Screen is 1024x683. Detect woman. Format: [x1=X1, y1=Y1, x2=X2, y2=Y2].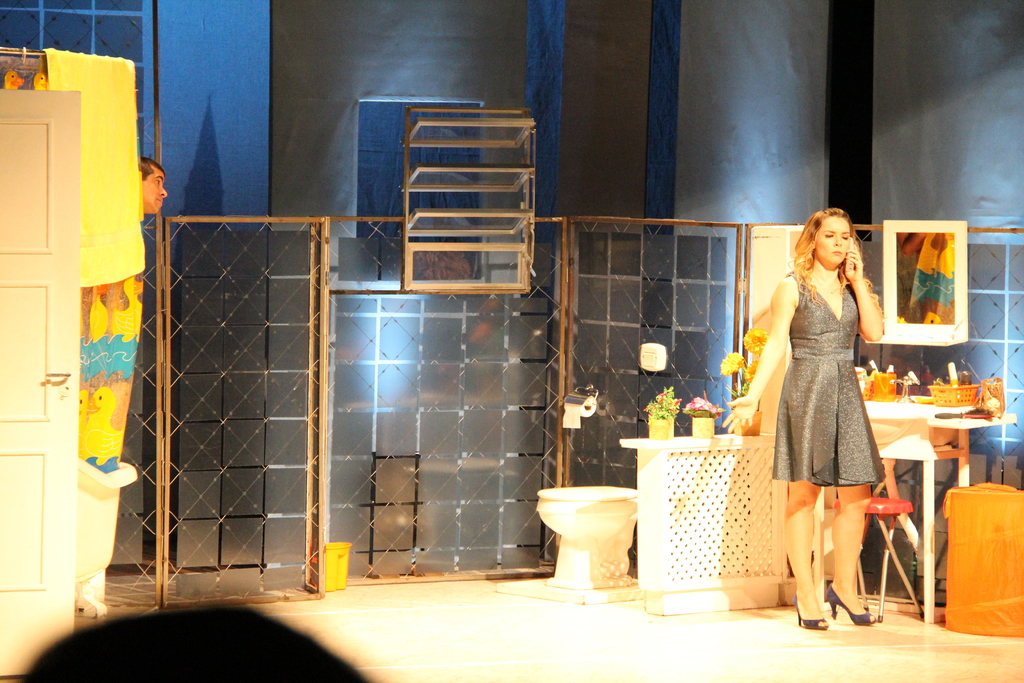
[x1=748, y1=216, x2=884, y2=580].
